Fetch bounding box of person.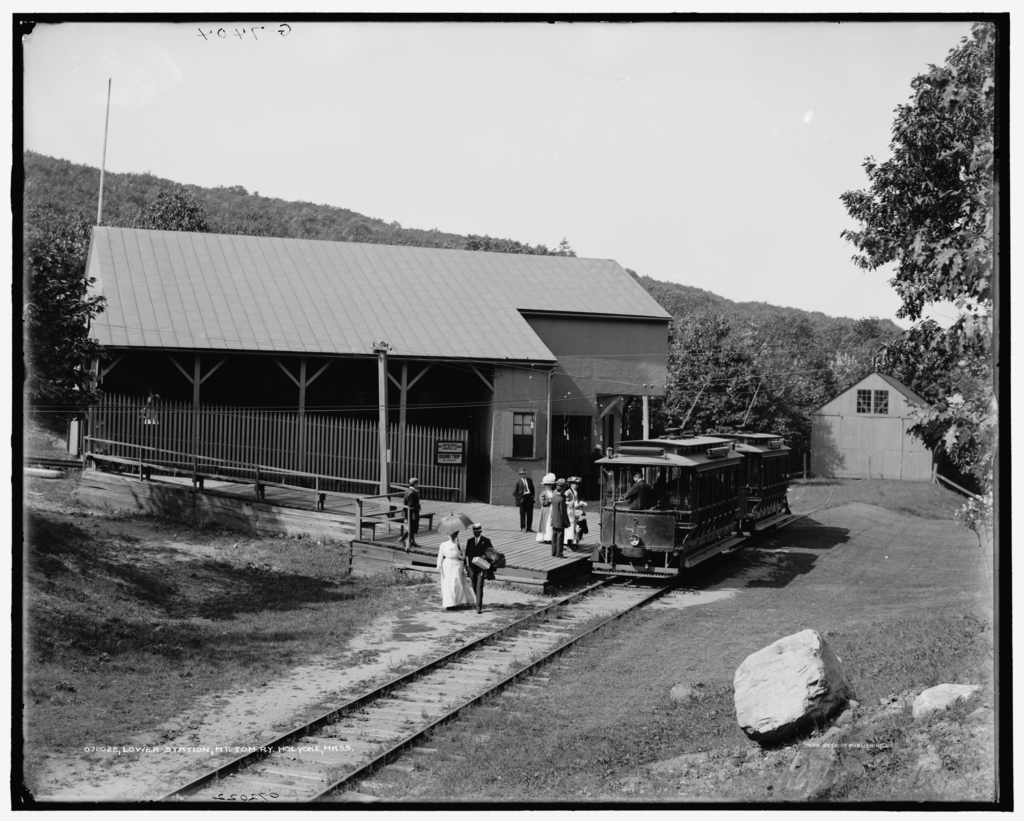
Bbox: bbox=(547, 473, 568, 562).
